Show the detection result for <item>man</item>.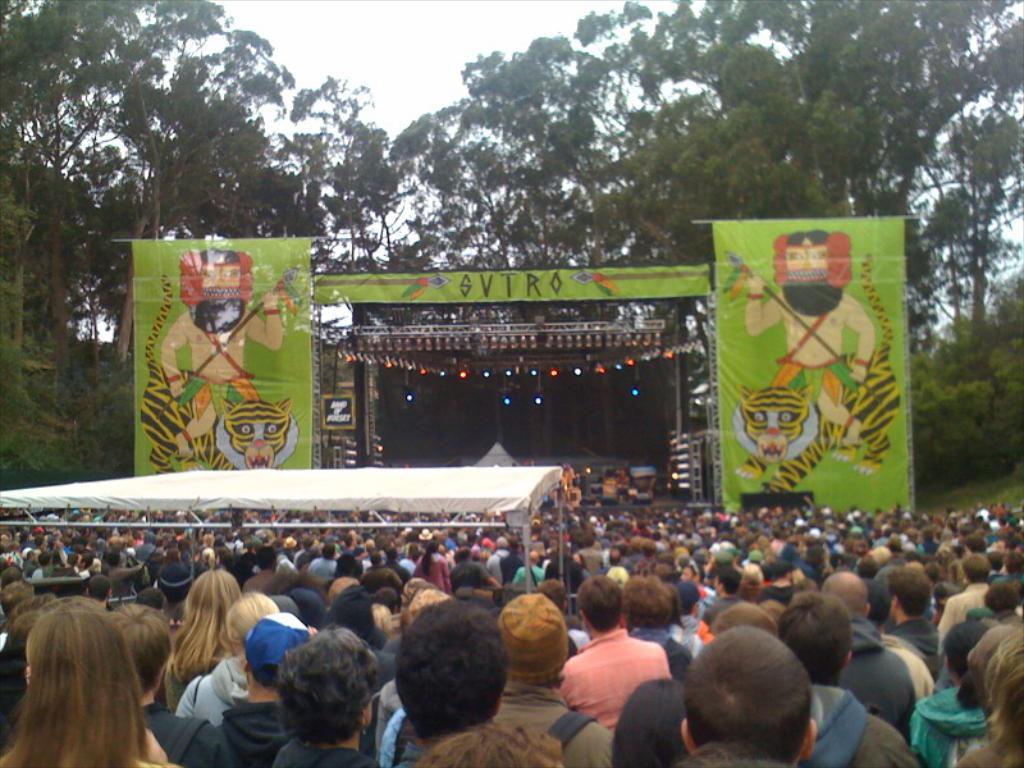
55,552,74,577.
